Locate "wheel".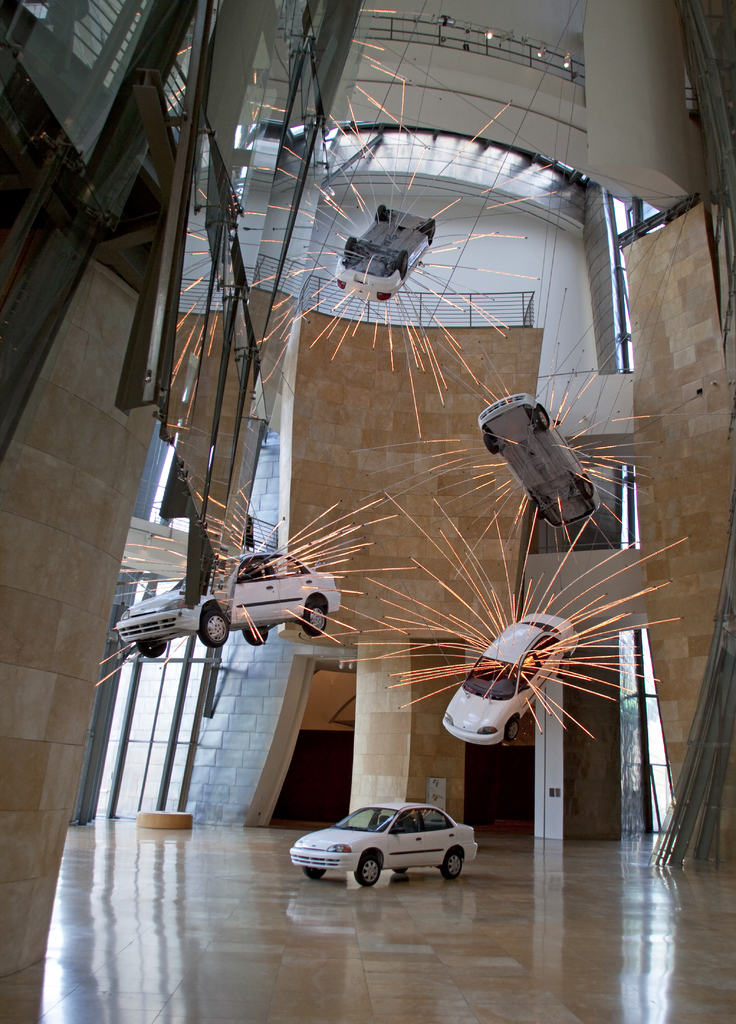
Bounding box: (left=136, top=640, right=170, bottom=659).
